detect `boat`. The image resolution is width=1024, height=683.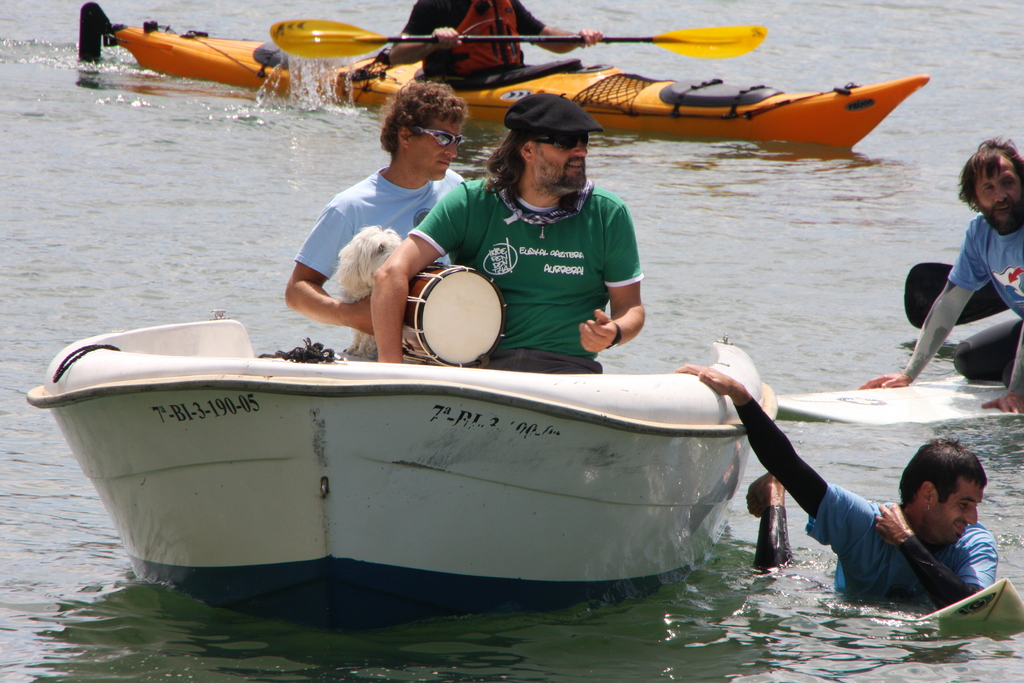
bbox(49, 258, 858, 601).
